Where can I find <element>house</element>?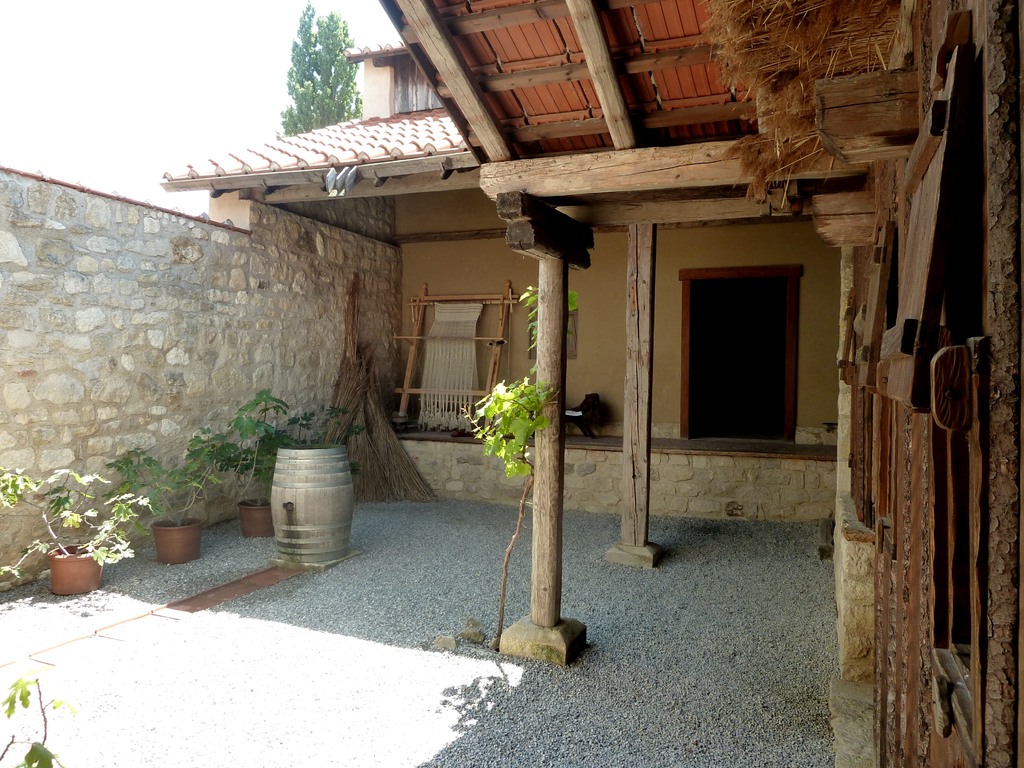
You can find it at {"left": 0, "top": 0, "right": 1023, "bottom": 767}.
